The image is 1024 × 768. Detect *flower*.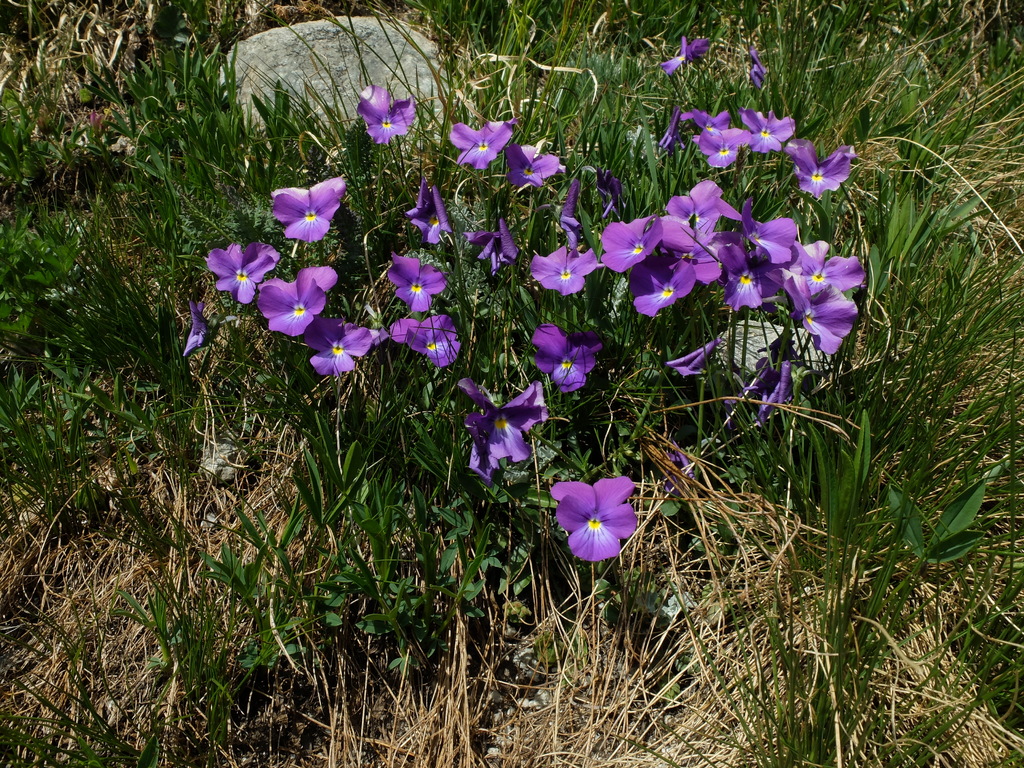
Detection: detection(205, 239, 281, 300).
